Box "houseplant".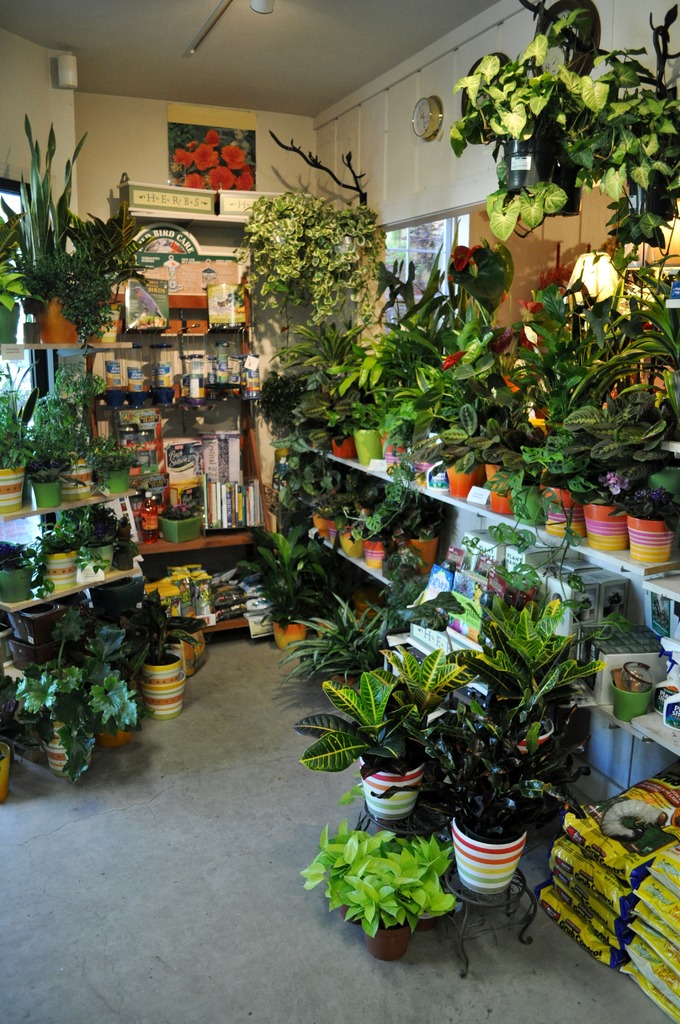
bbox=[0, 532, 35, 609].
